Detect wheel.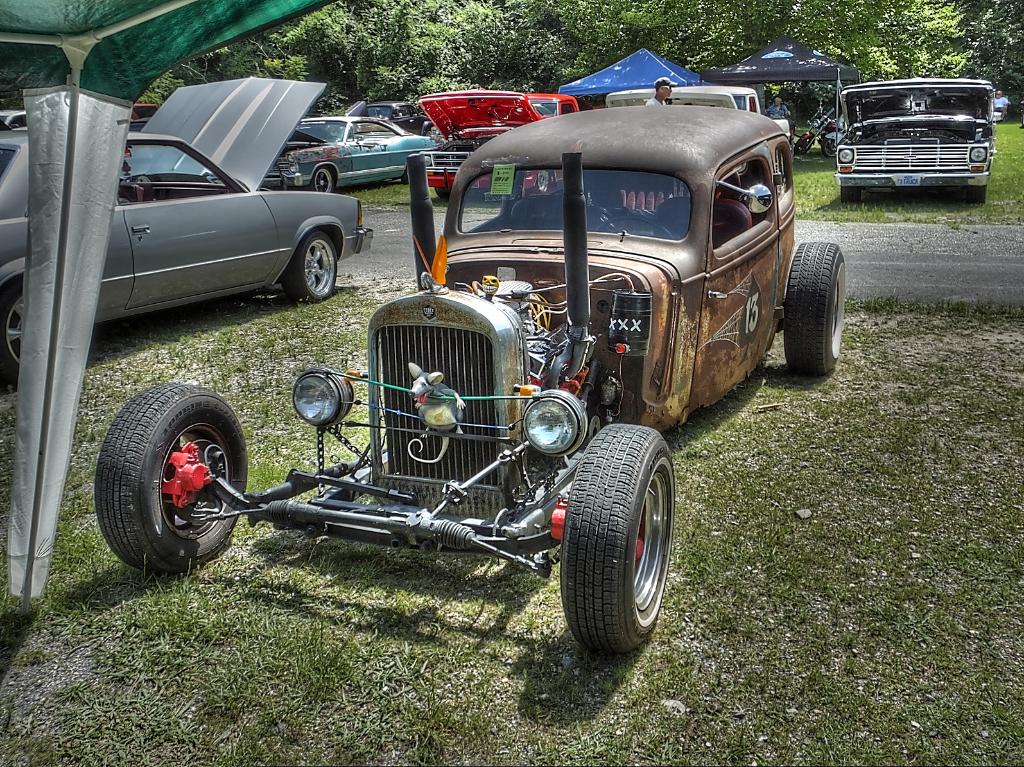
Detected at detection(796, 137, 812, 155).
